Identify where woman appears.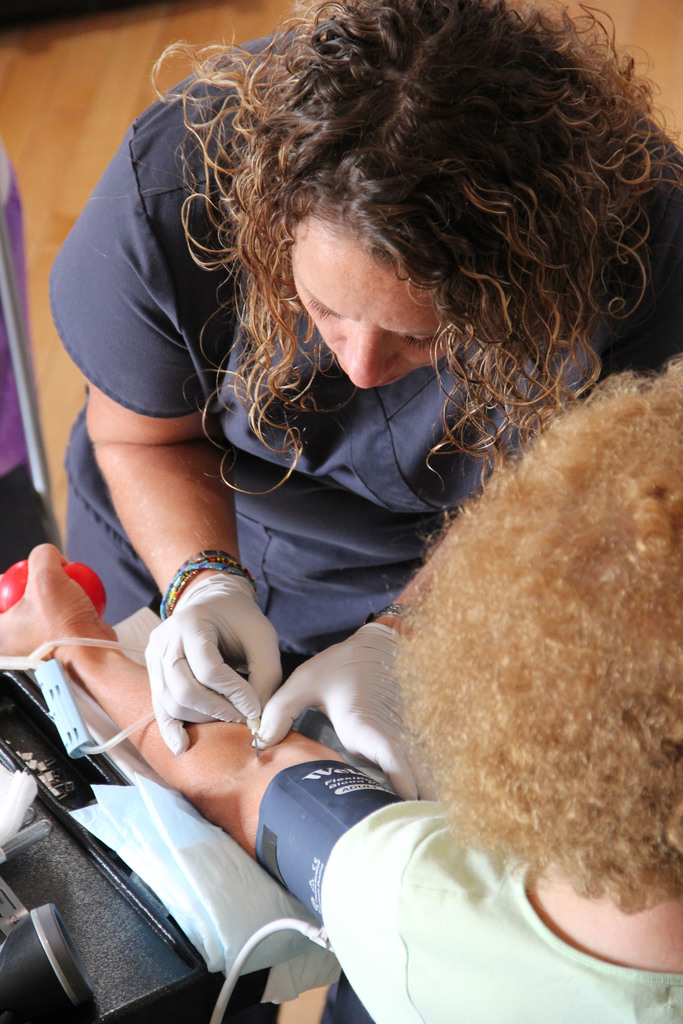
Appears at bbox=[50, 5, 682, 753].
